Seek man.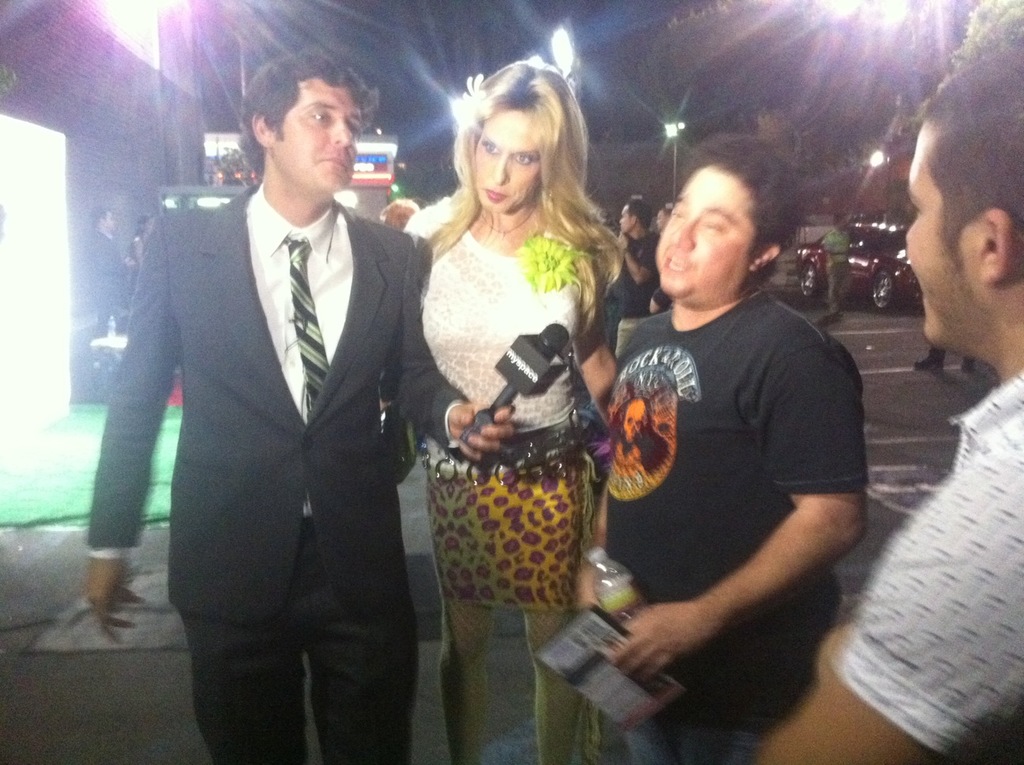
<bbox>612, 195, 665, 353</bbox>.
